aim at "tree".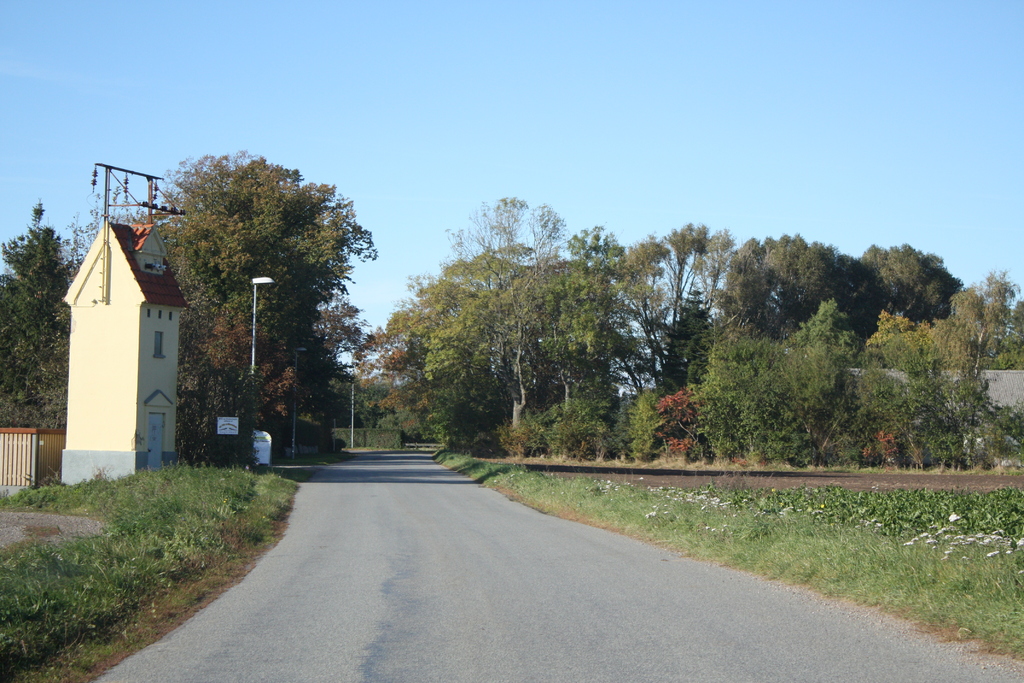
Aimed at Rect(122, 147, 374, 466).
